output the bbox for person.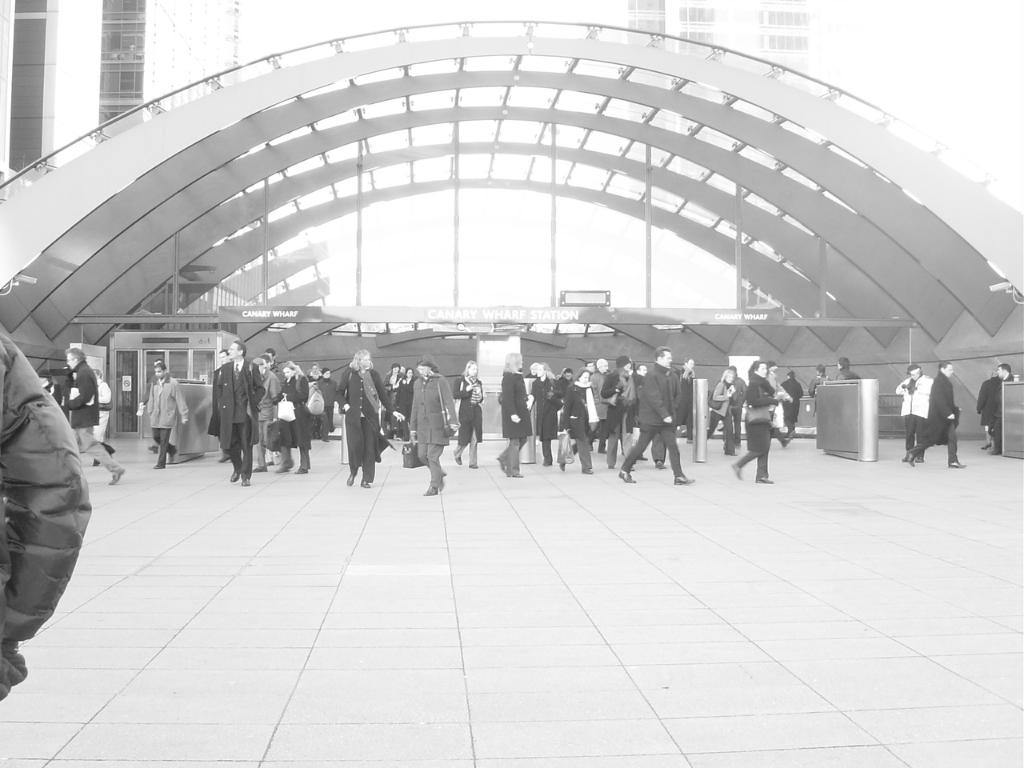
{"left": 899, "top": 366, "right": 934, "bottom": 458}.
